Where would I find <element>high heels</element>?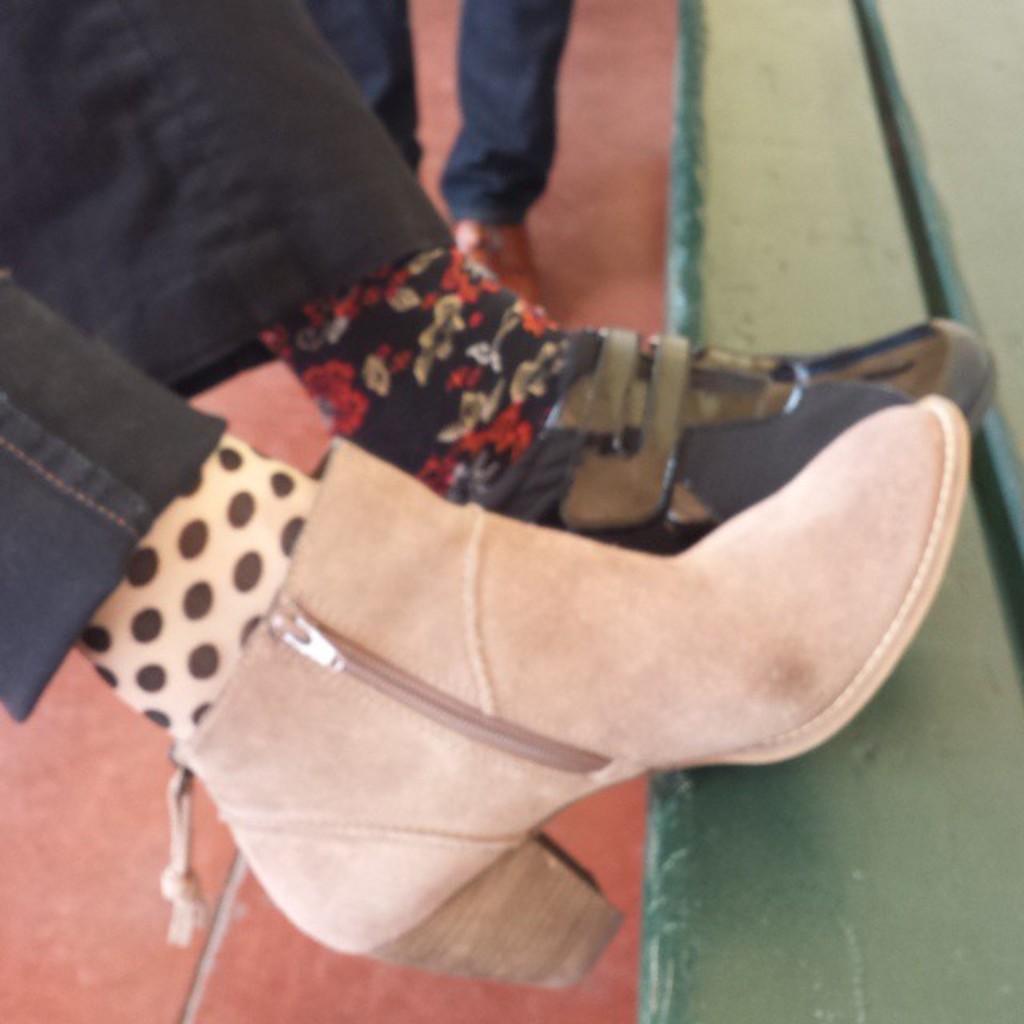
At x1=171 y1=435 x2=968 y2=987.
